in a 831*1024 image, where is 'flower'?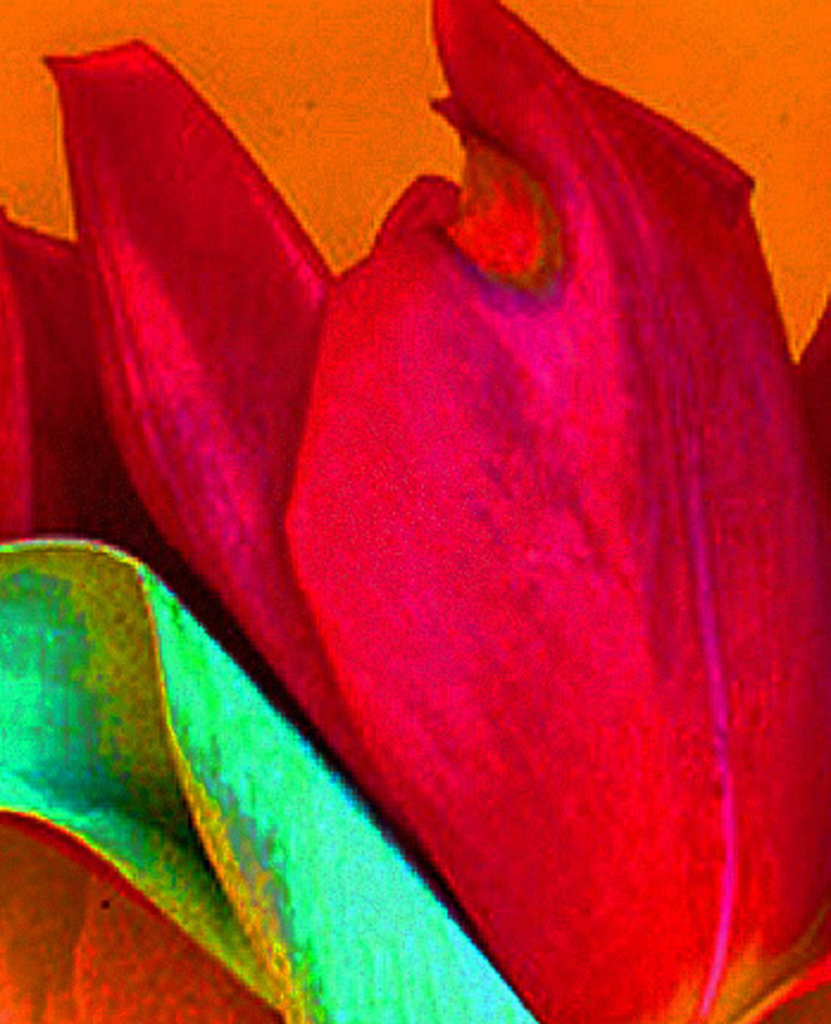
[0,0,829,1022].
